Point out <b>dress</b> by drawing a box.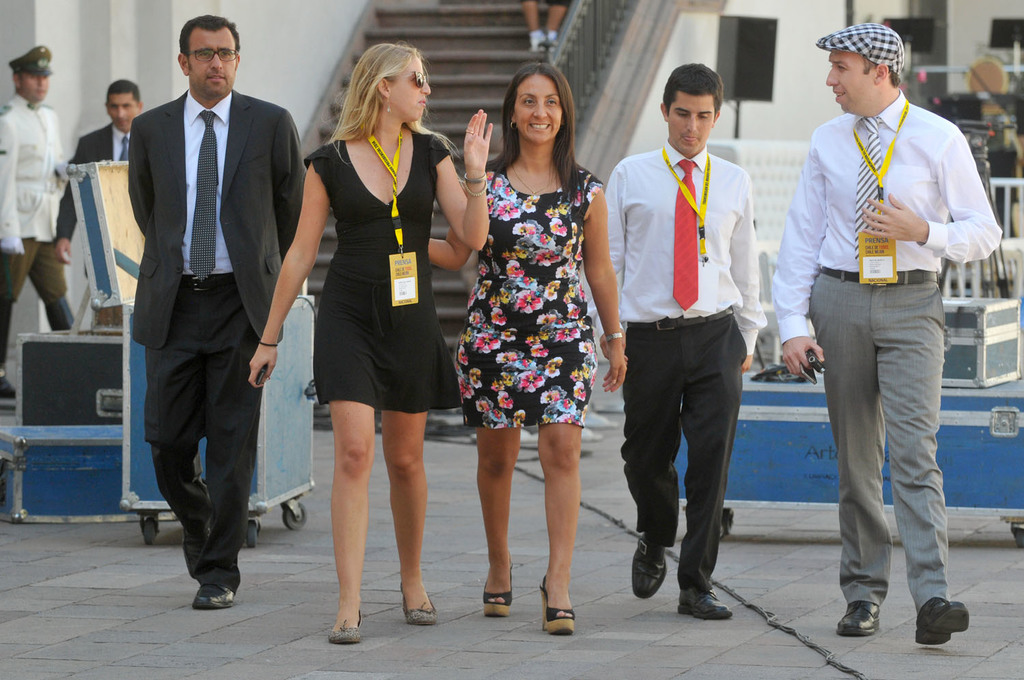
pyautogui.locateOnScreen(302, 129, 461, 413).
